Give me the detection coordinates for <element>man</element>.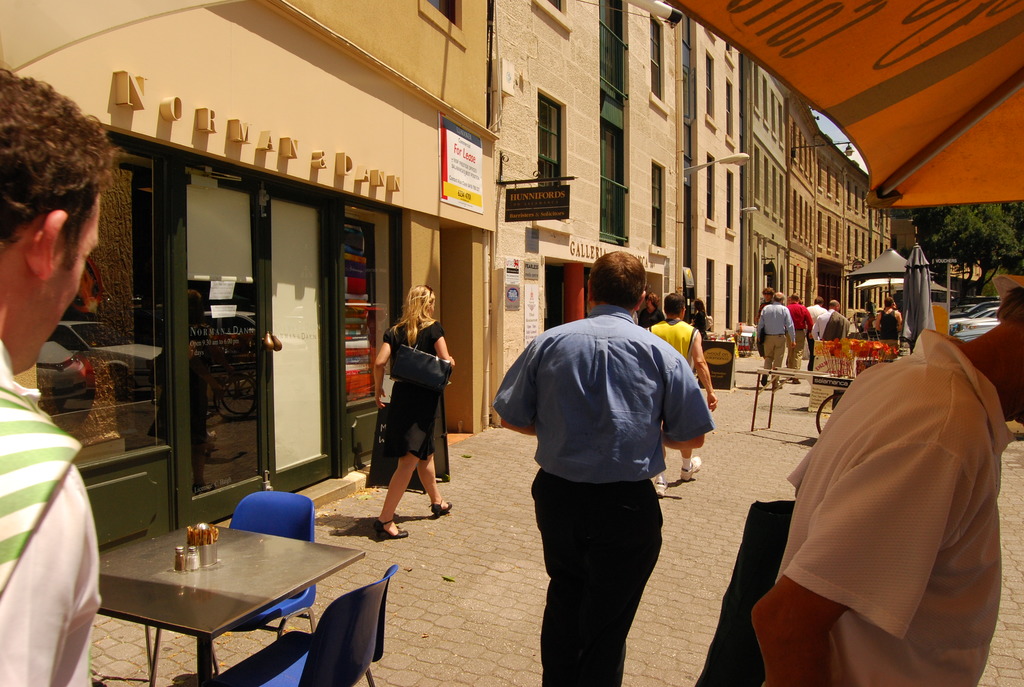
<region>817, 300, 851, 340</region>.
